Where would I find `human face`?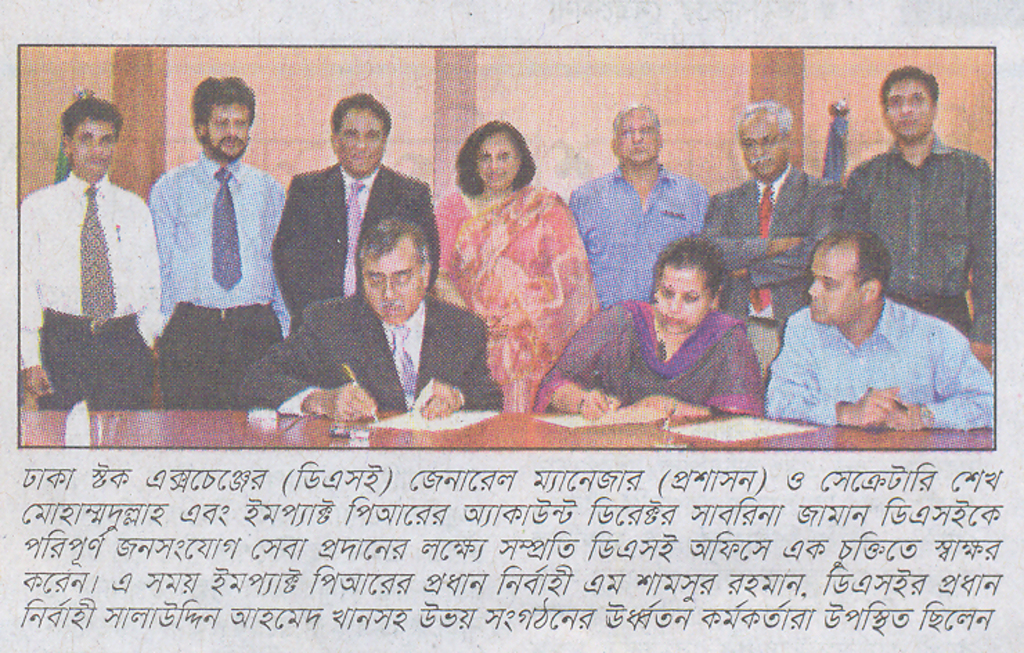
At {"left": 476, "top": 123, "right": 526, "bottom": 194}.
